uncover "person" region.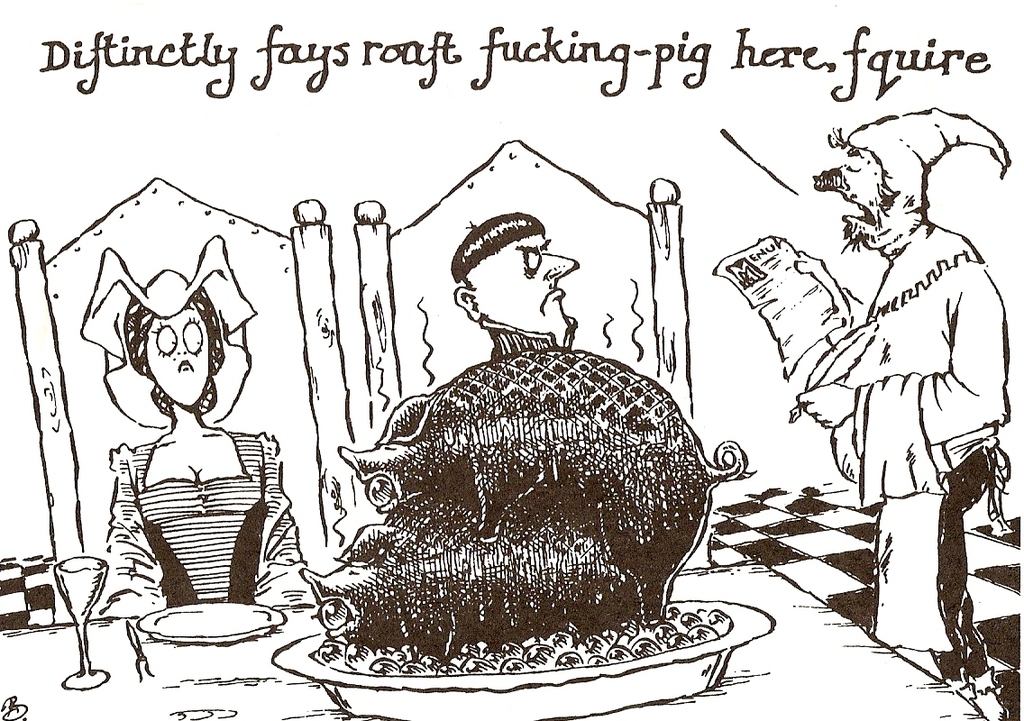
Uncovered: <box>794,105,1012,720</box>.
